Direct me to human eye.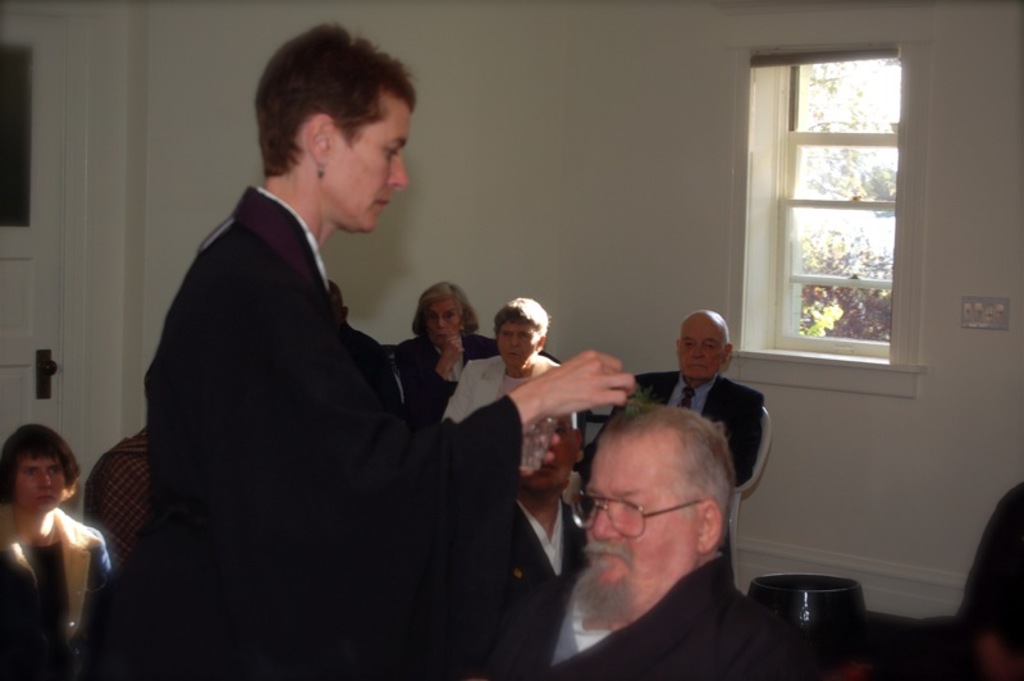
Direction: <box>50,465,60,472</box>.
